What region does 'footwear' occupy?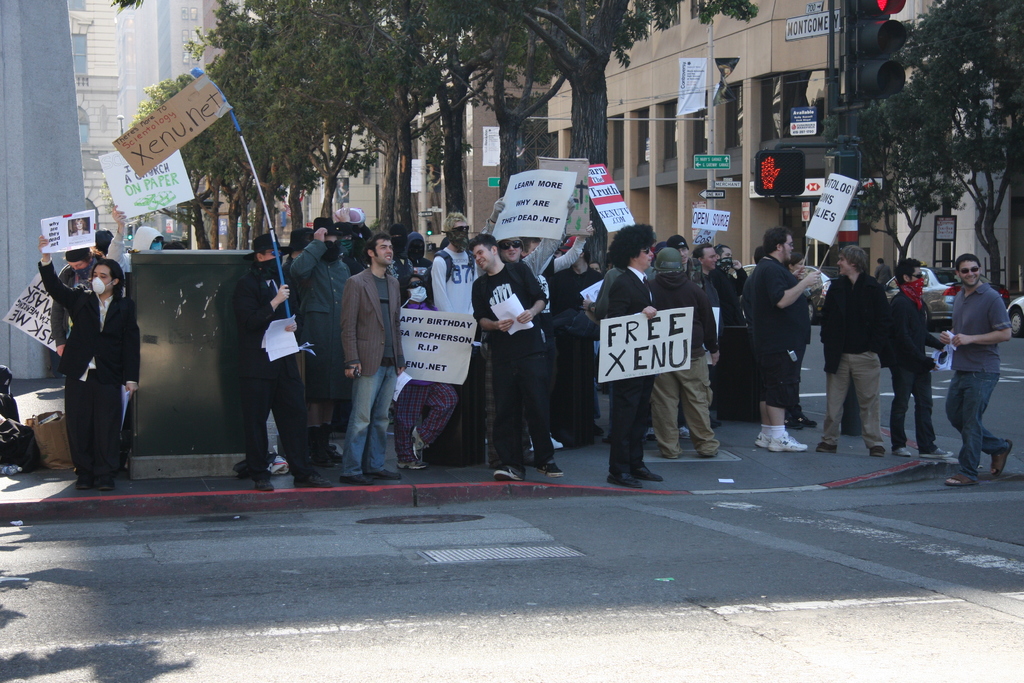
x1=994, y1=439, x2=1011, y2=473.
